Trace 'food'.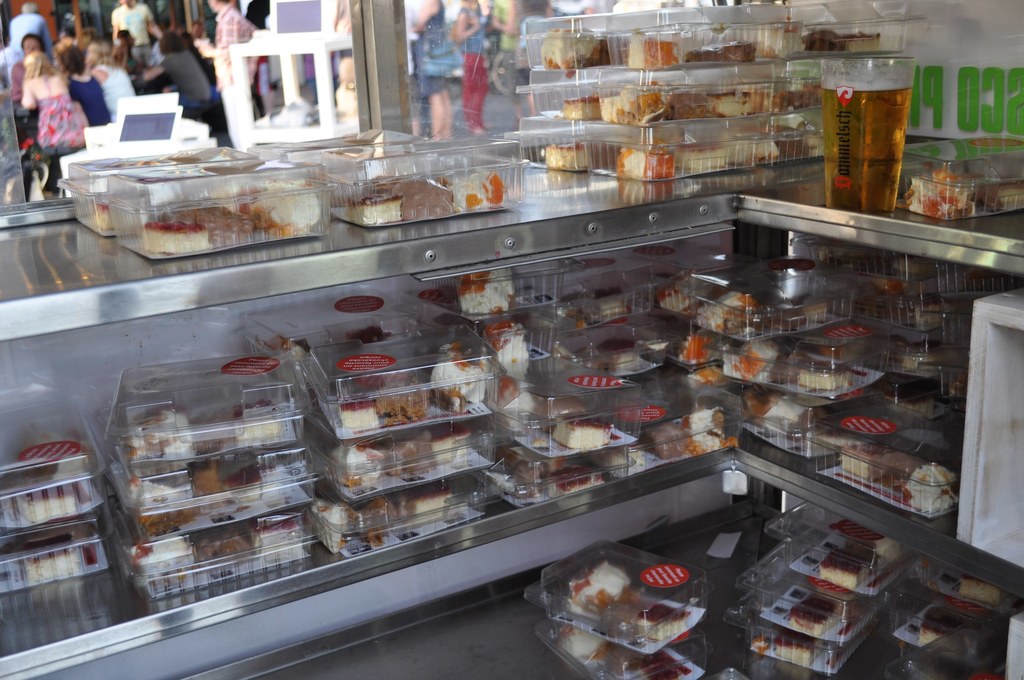
Traced to crop(327, 440, 383, 495).
